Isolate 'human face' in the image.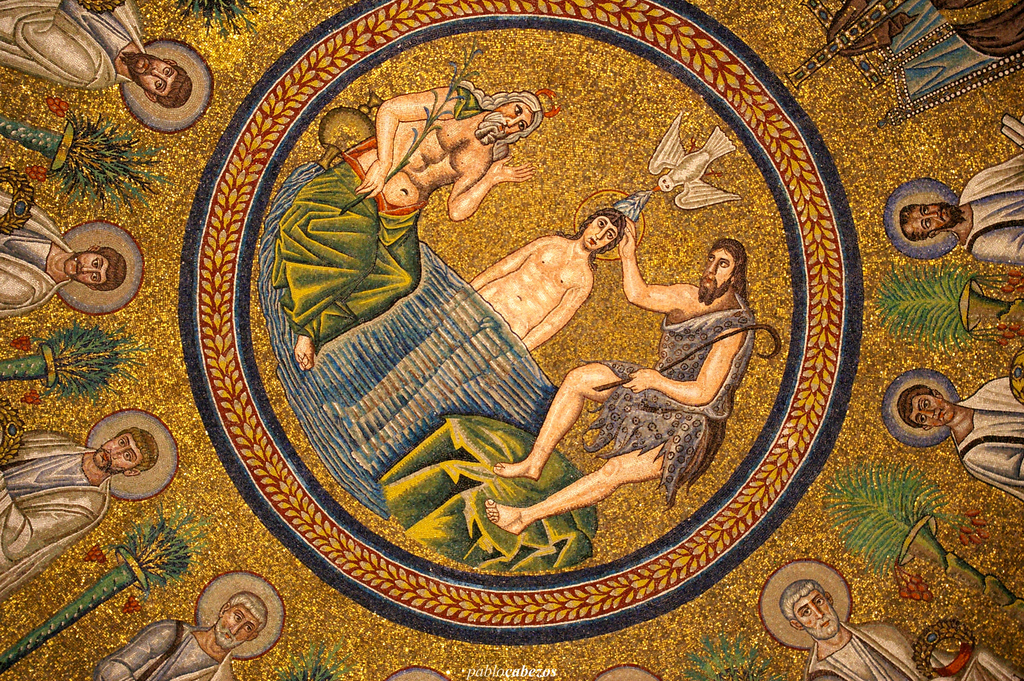
Isolated region: [123,51,175,98].
